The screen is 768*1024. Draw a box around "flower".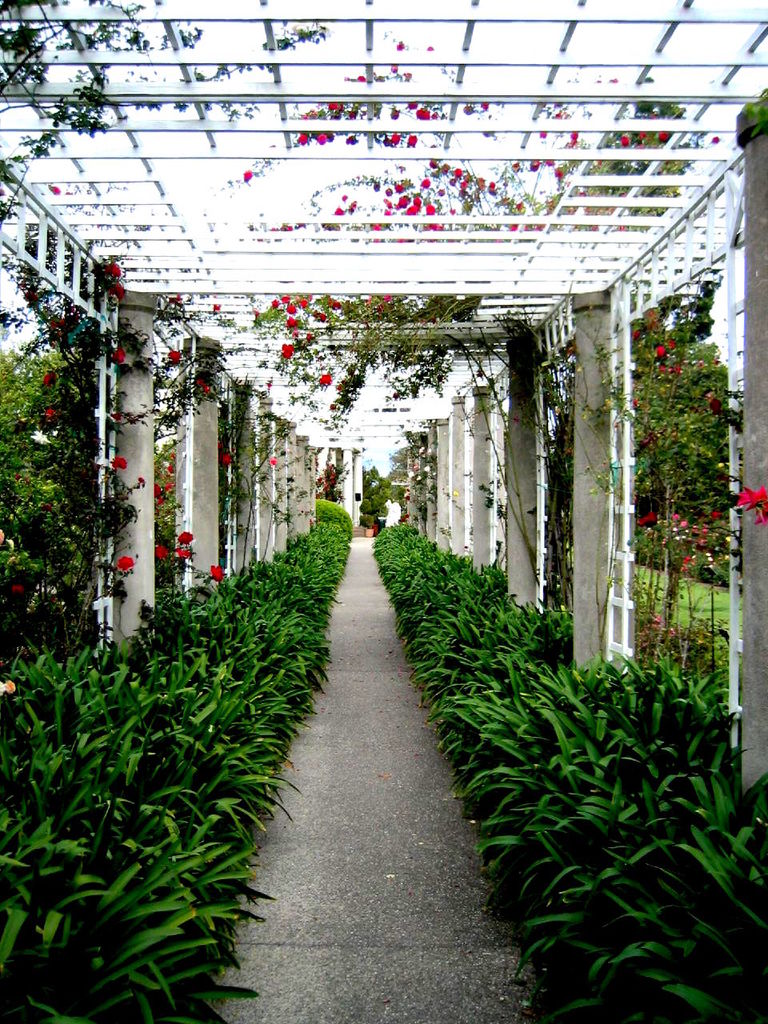
{"x1": 46, "y1": 408, "x2": 56, "y2": 424}.
